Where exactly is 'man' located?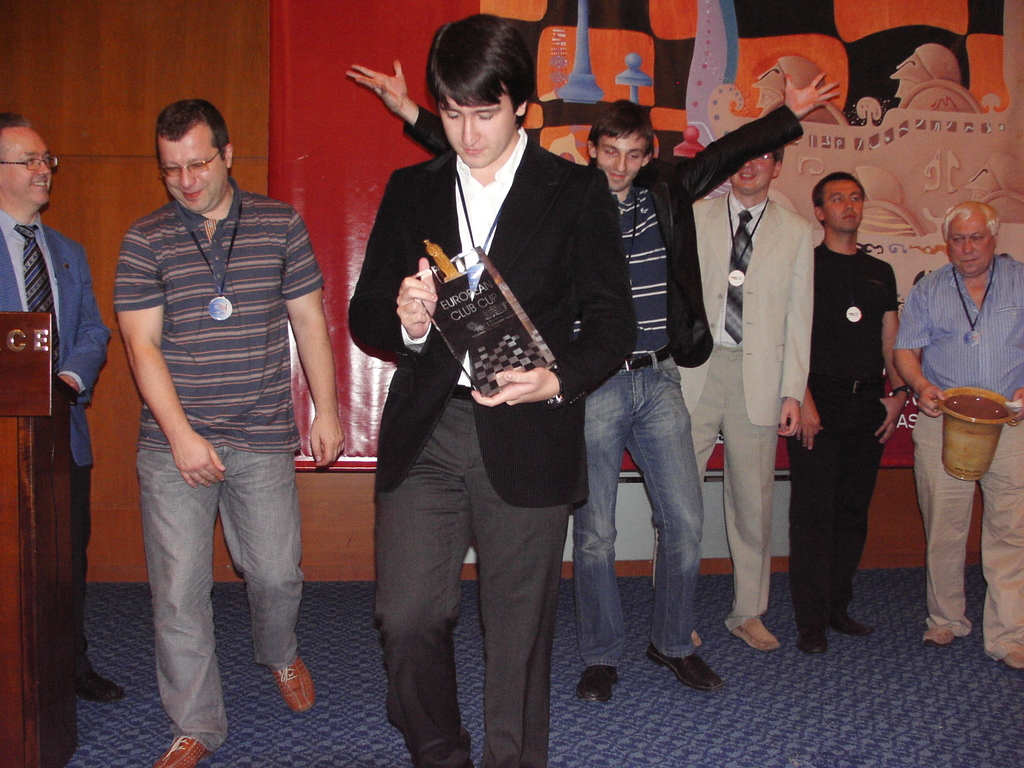
Its bounding box is select_region(780, 166, 912, 655).
